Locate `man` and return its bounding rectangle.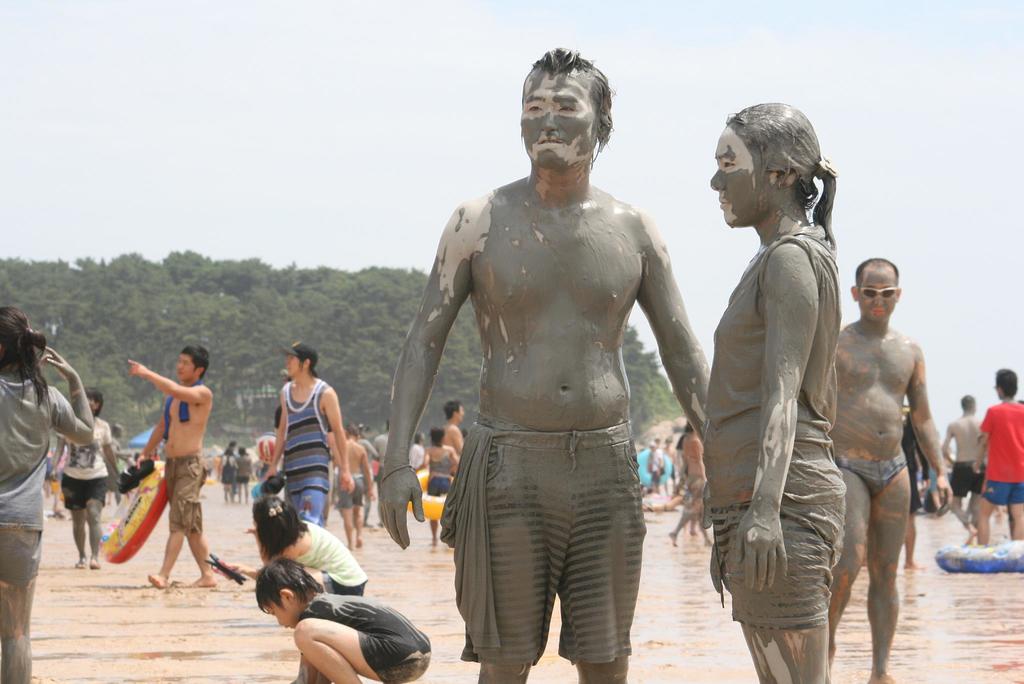
[938,394,980,546].
